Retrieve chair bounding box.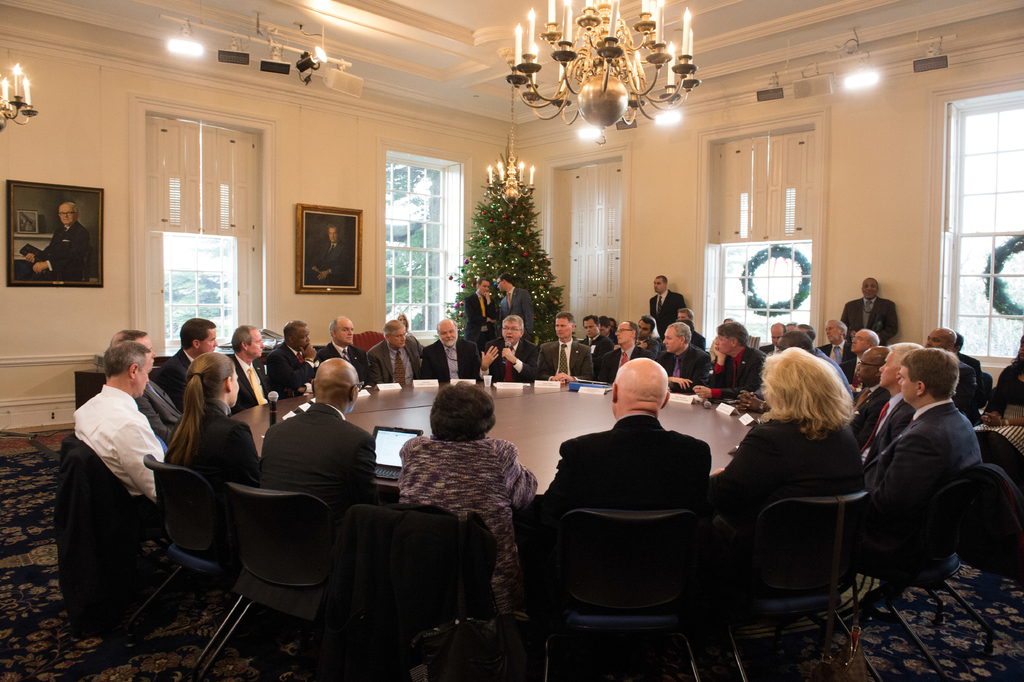
Bounding box: {"left": 820, "top": 462, "right": 1007, "bottom": 681}.
